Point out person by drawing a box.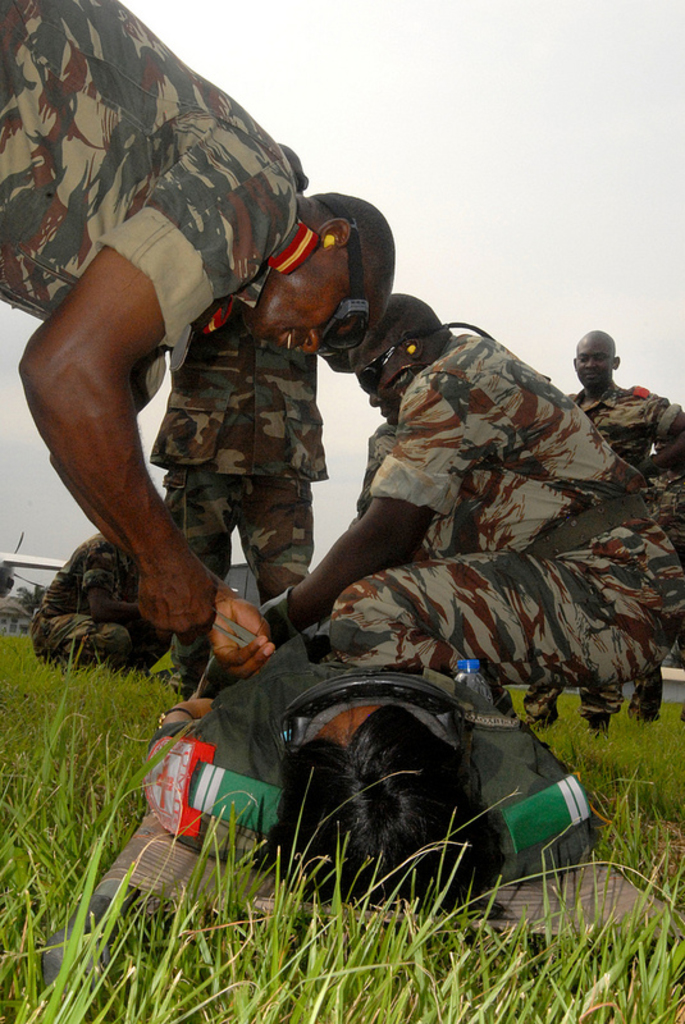
detection(23, 534, 173, 669).
